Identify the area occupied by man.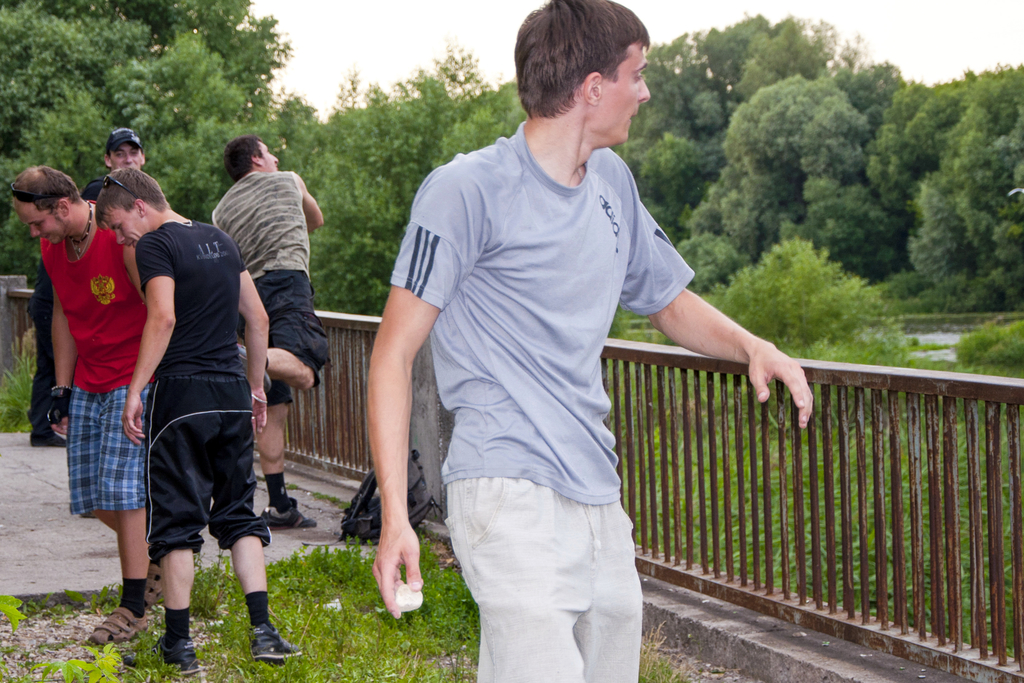
Area: crop(85, 129, 147, 204).
